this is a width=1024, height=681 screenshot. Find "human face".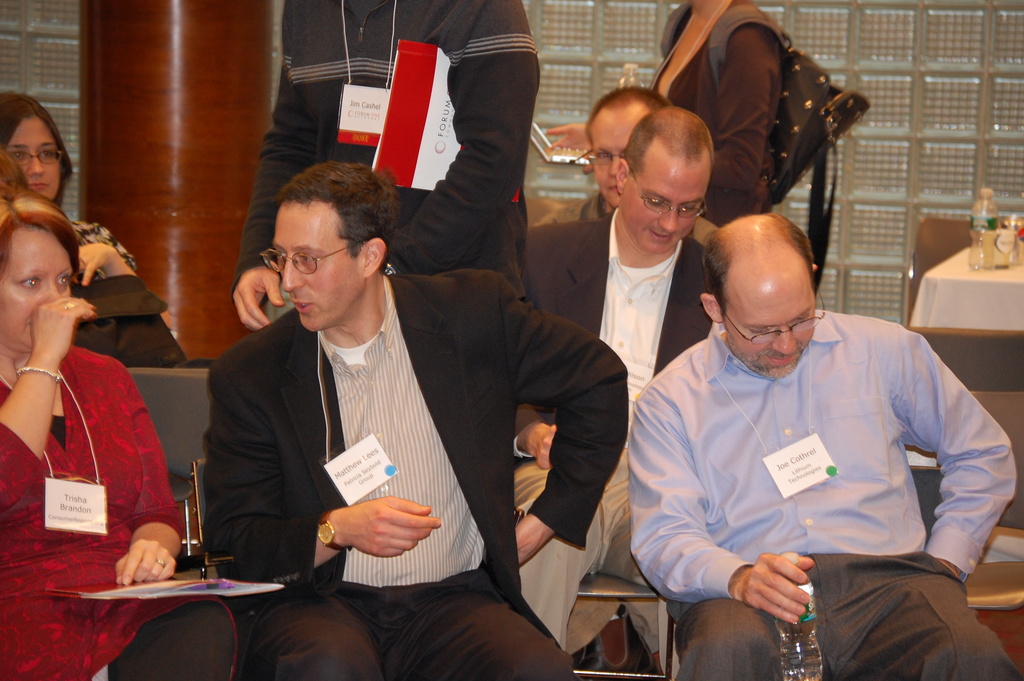
Bounding box: Rect(724, 298, 814, 378).
